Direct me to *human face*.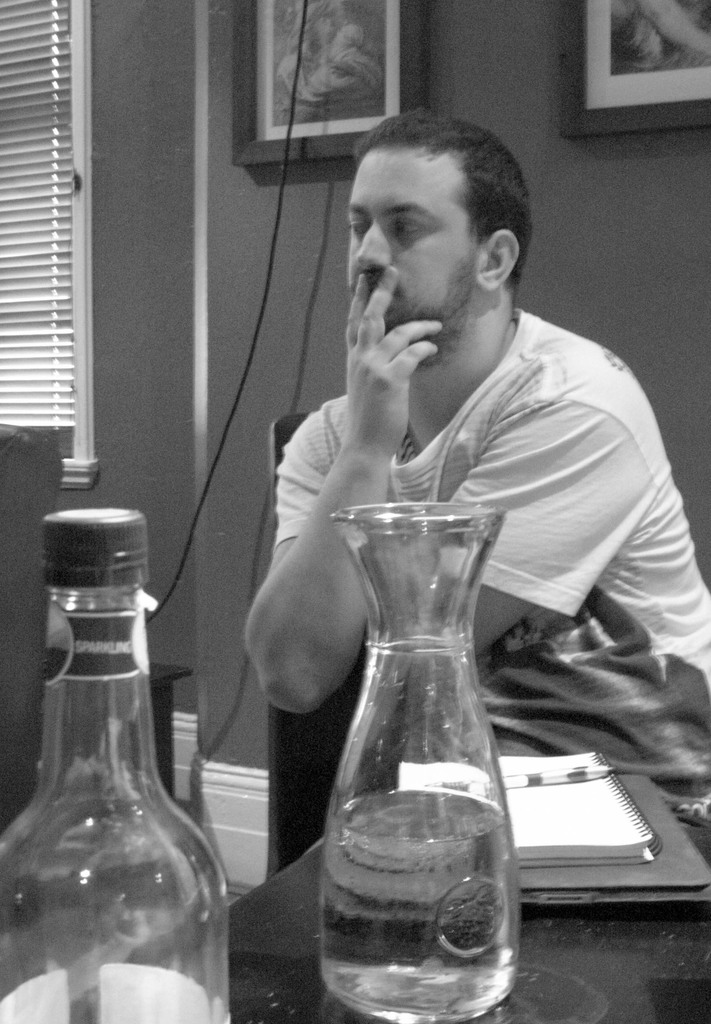
Direction: rect(350, 153, 481, 335).
